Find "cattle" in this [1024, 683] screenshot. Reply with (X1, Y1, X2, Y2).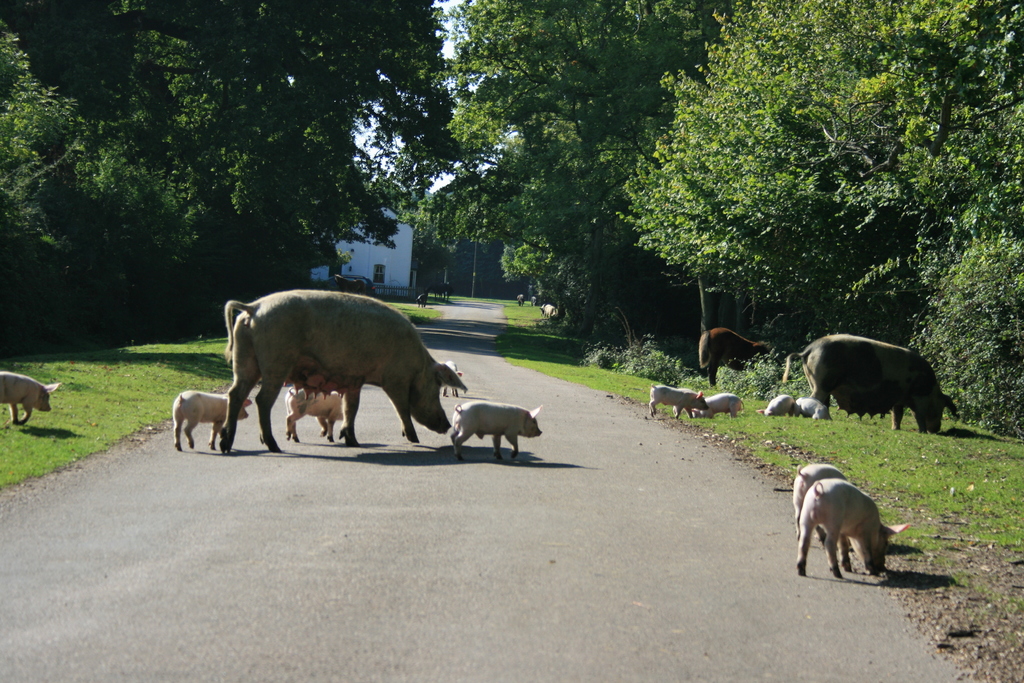
(795, 335, 960, 447).
